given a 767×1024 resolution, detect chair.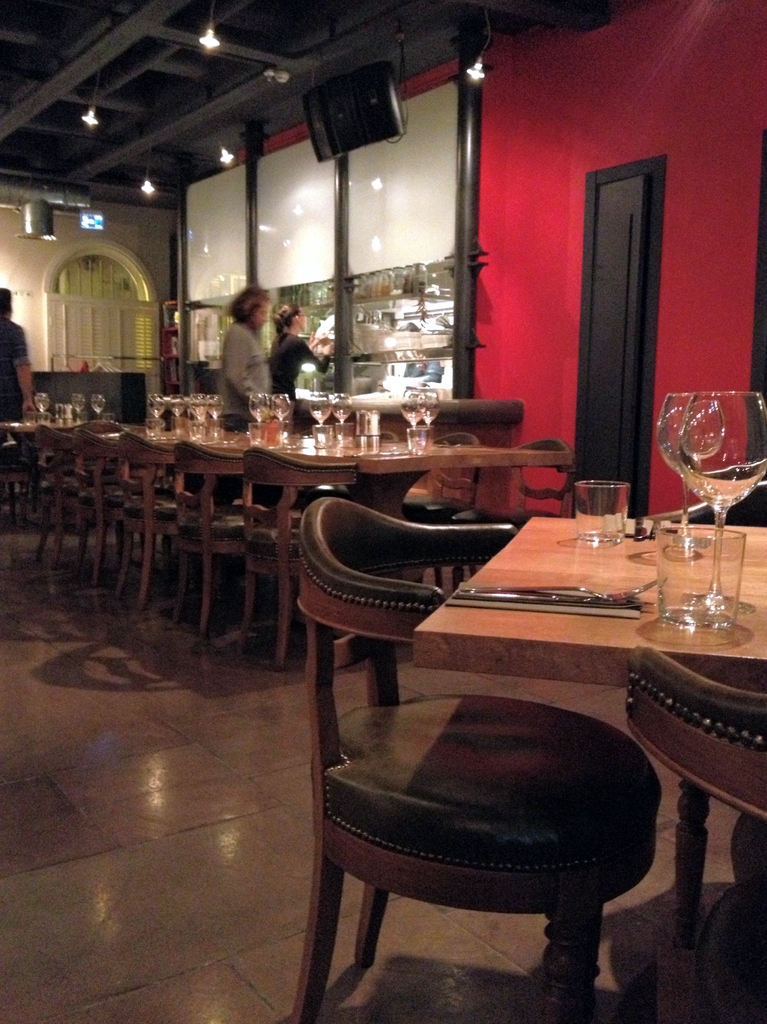
BBox(78, 428, 159, 578).
